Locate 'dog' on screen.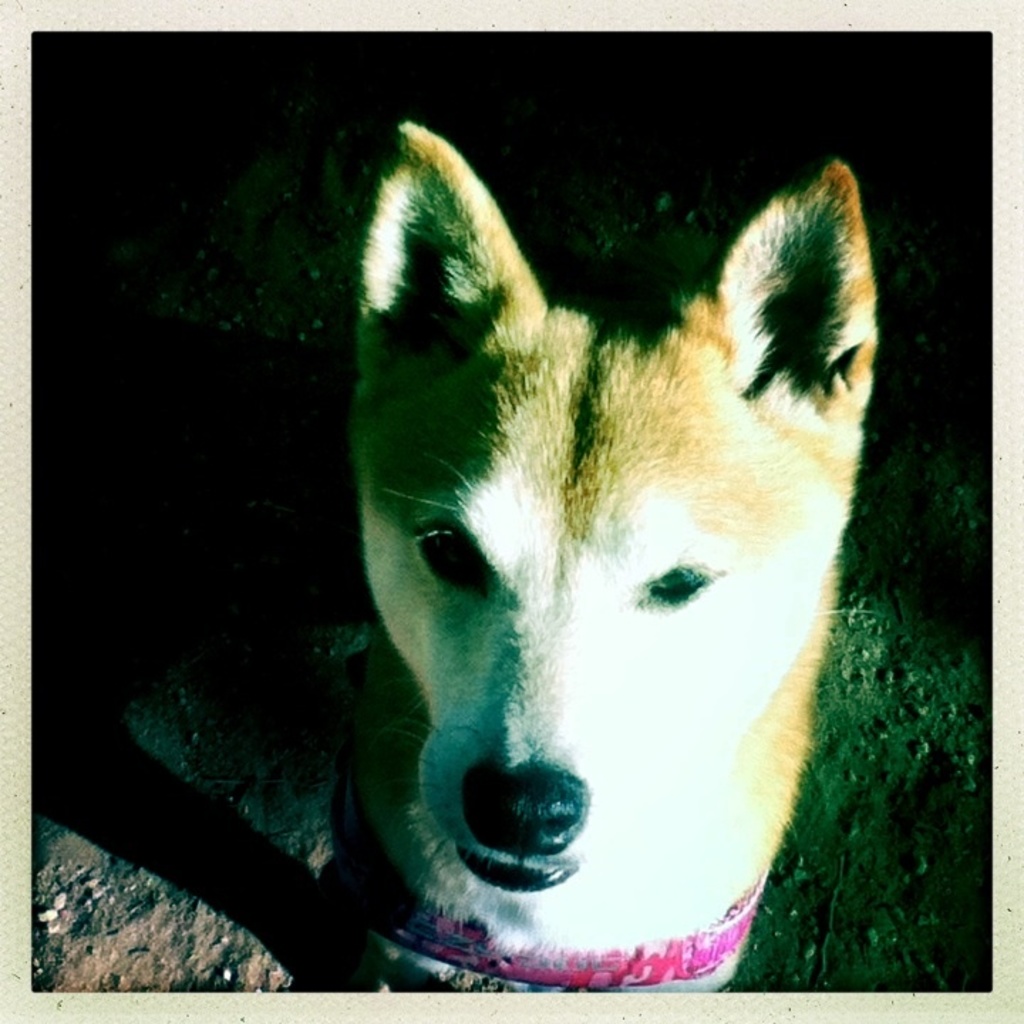
On screen at bbox(336, 125, 885, 990).
